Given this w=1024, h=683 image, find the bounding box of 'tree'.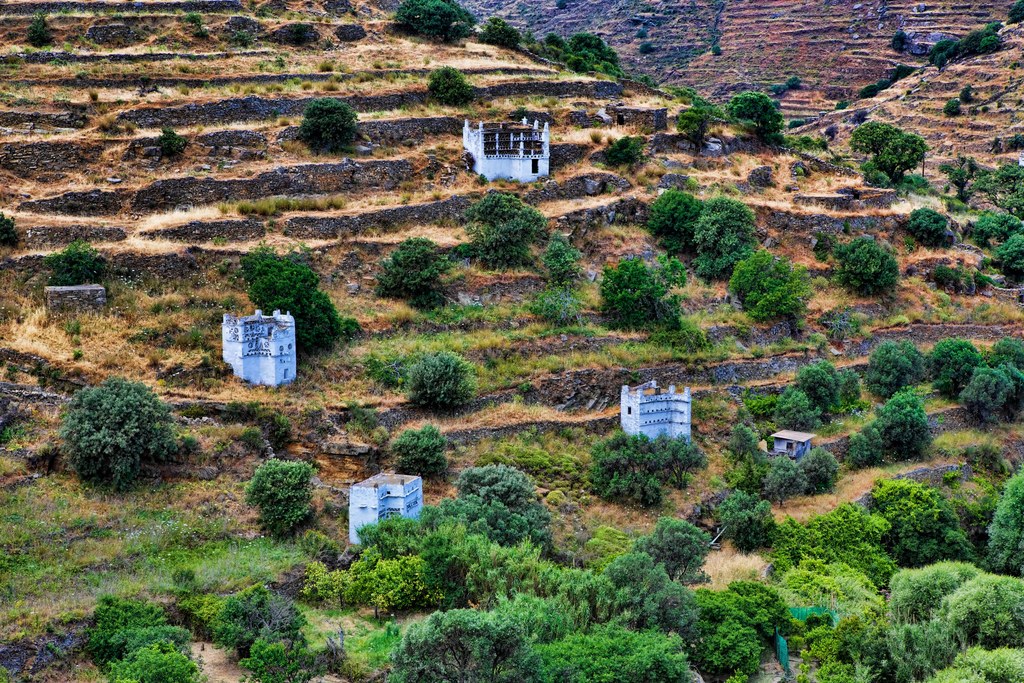
<box>269,22,325,49</box>.
